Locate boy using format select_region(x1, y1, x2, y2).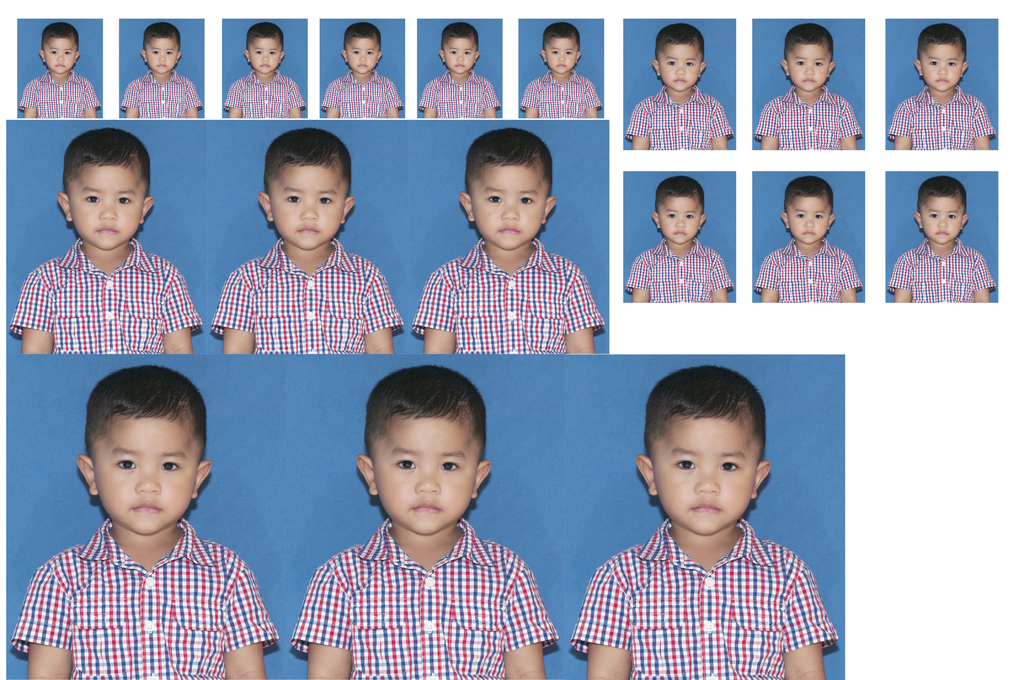
select_region(222, 23, 311, 122).
